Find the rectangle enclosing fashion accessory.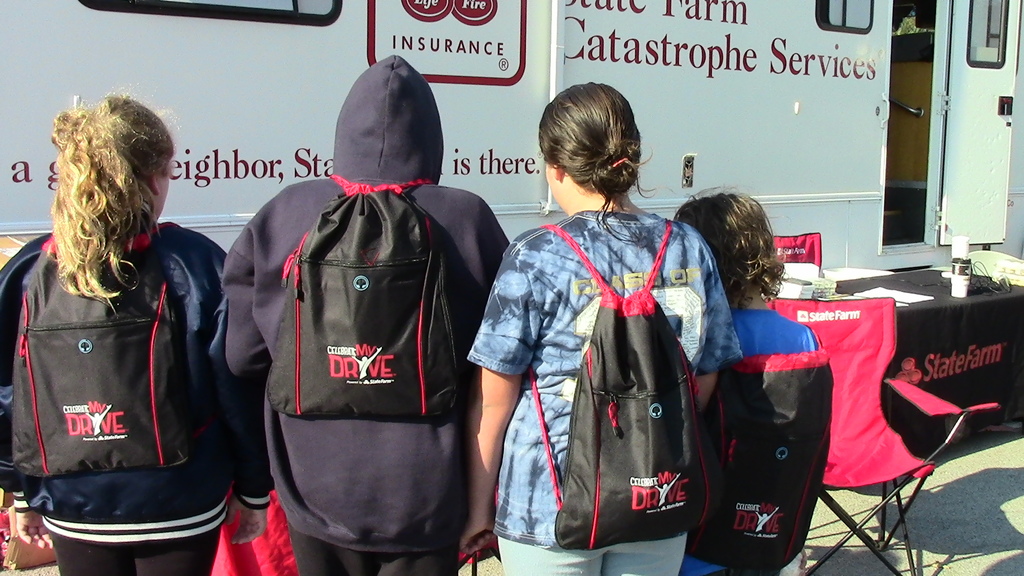
l=263, t=169, r=464, b=419.
